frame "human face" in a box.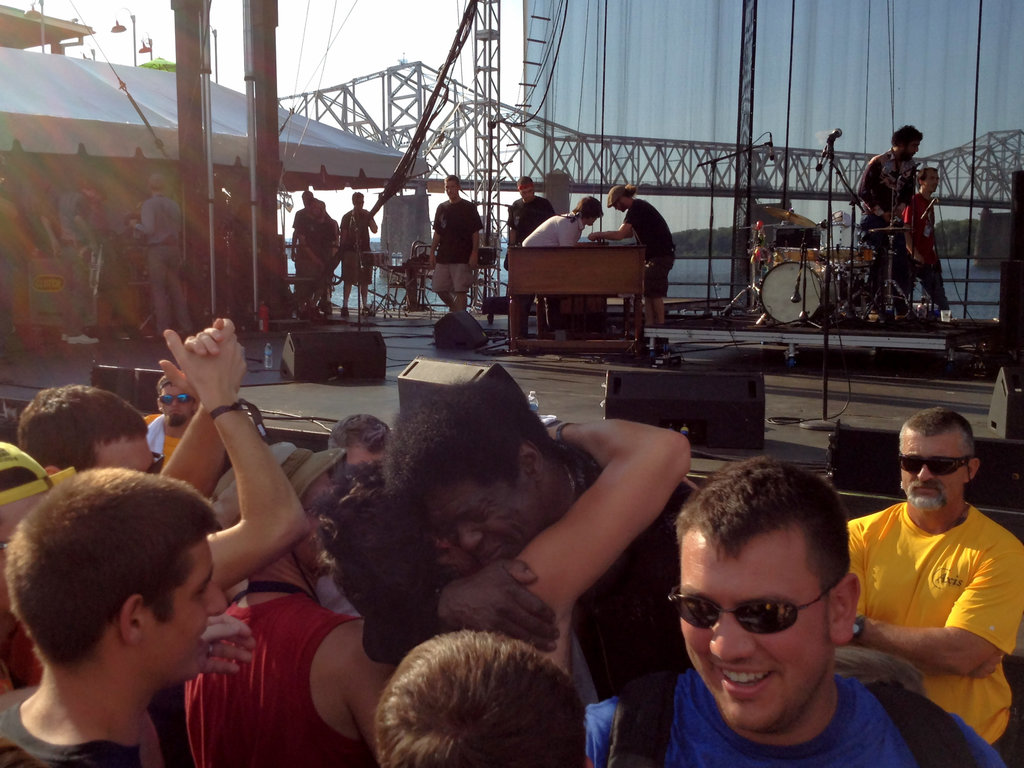
(left=311, top=201, right=327, bottom=218).
